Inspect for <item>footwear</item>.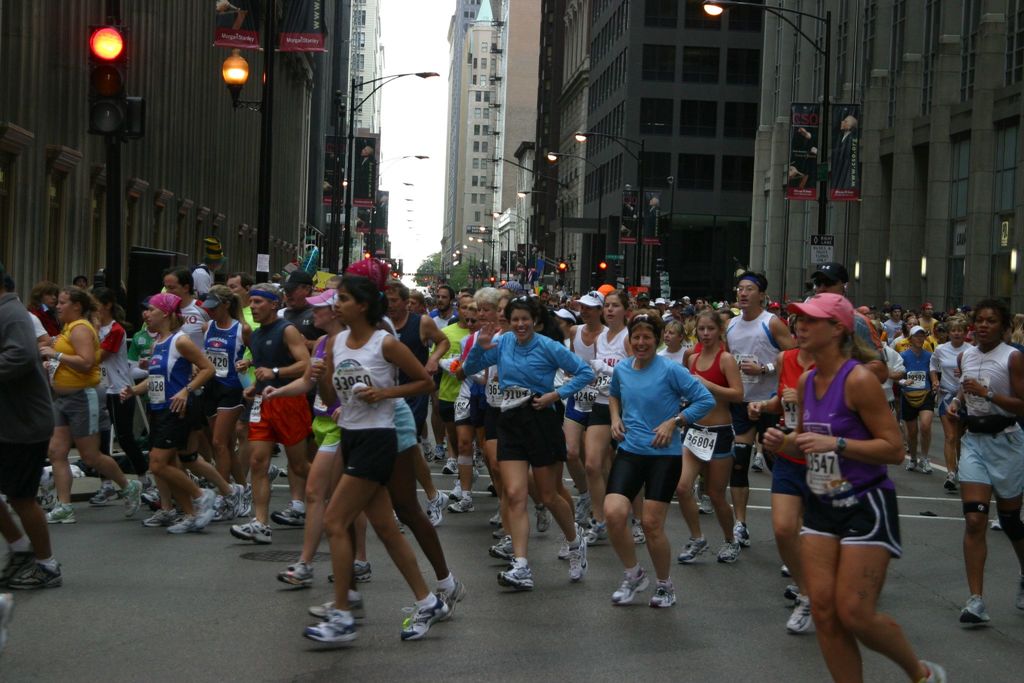
Inspection: l=89, t=483, r=120, b=505.
